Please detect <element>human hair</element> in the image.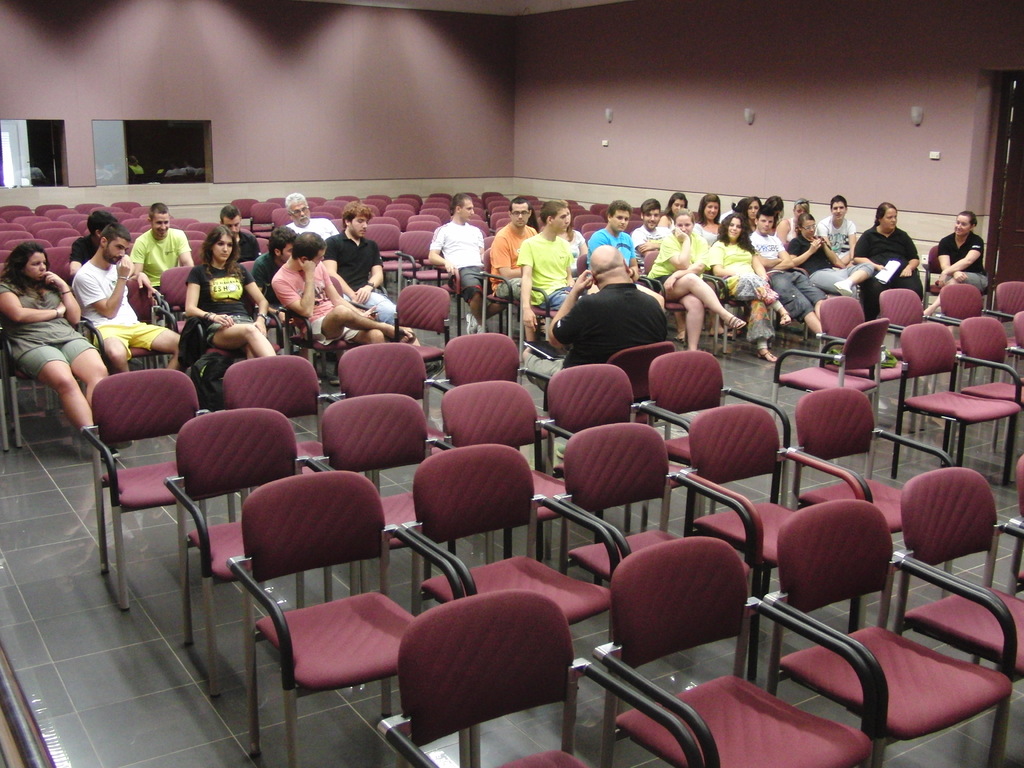
region(793, 200, 810, 213).
